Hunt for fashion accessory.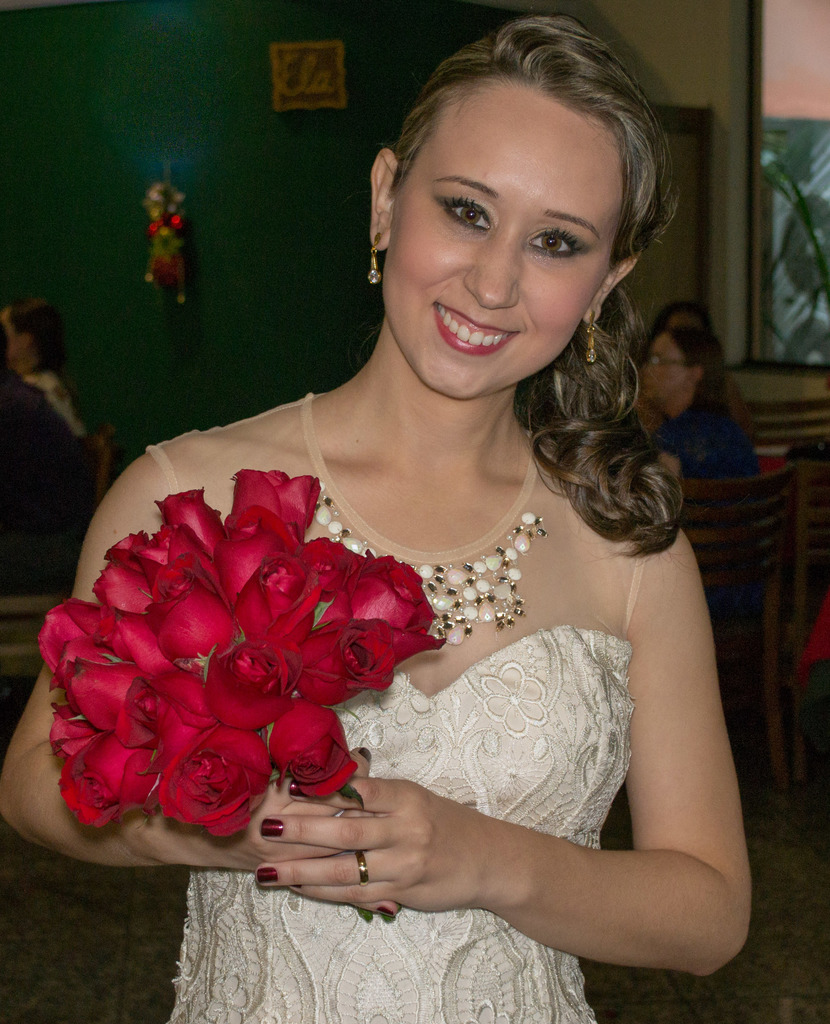
Hunted down at x1=364, y1=239, x2=383, y2=284.
